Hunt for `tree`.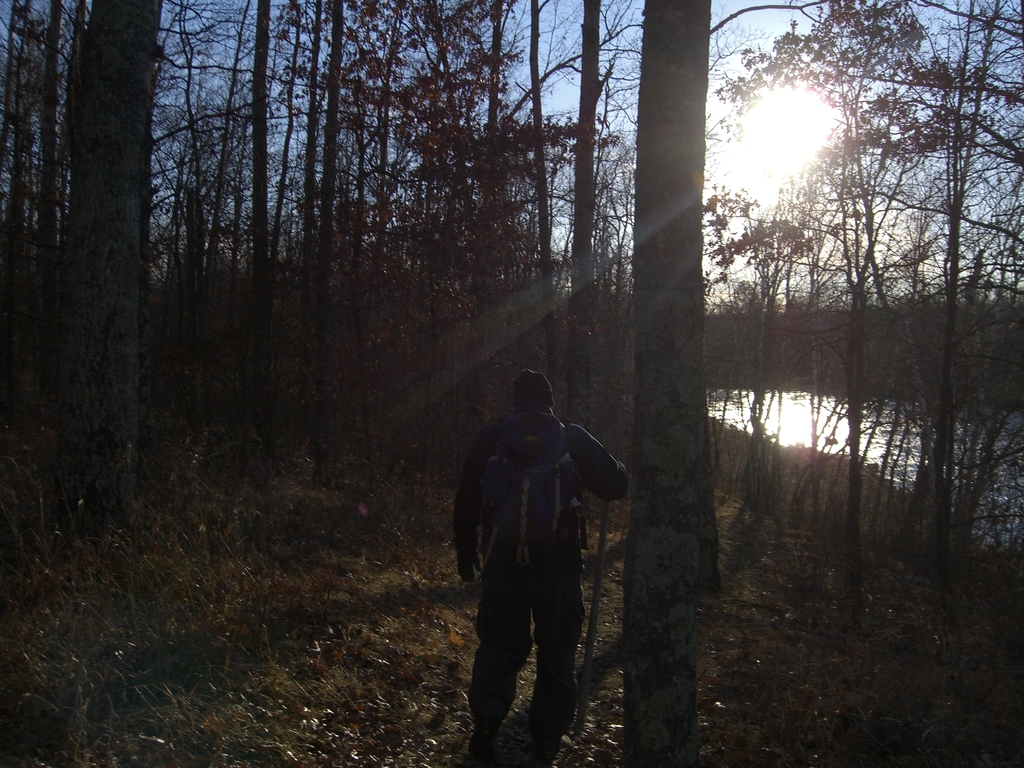
Hunted down at (163,0,428,490).
